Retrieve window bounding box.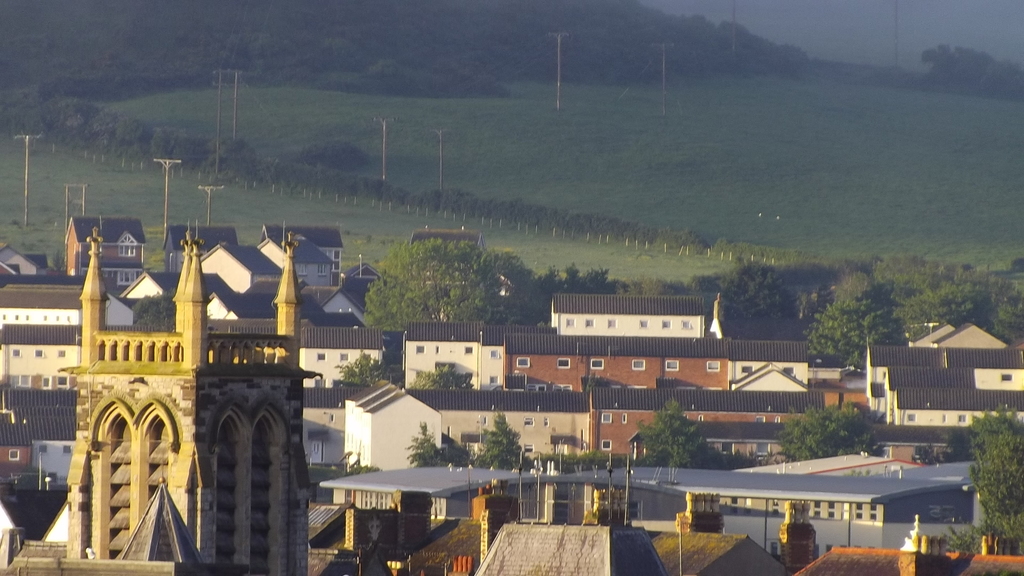
Bounding box: BBox(666, 359, 678, 372).
